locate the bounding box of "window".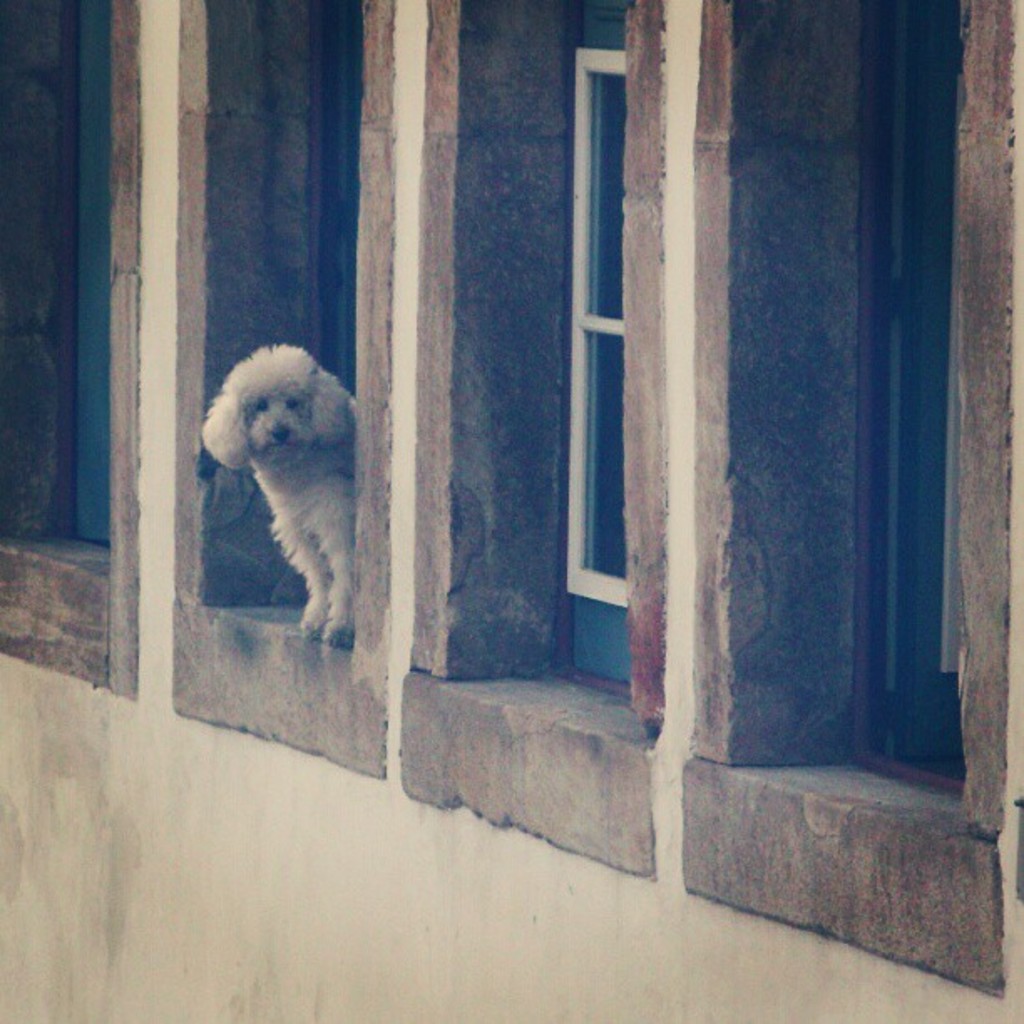
Bounding box: (left=162, top=0, right=397, bottom=775).
